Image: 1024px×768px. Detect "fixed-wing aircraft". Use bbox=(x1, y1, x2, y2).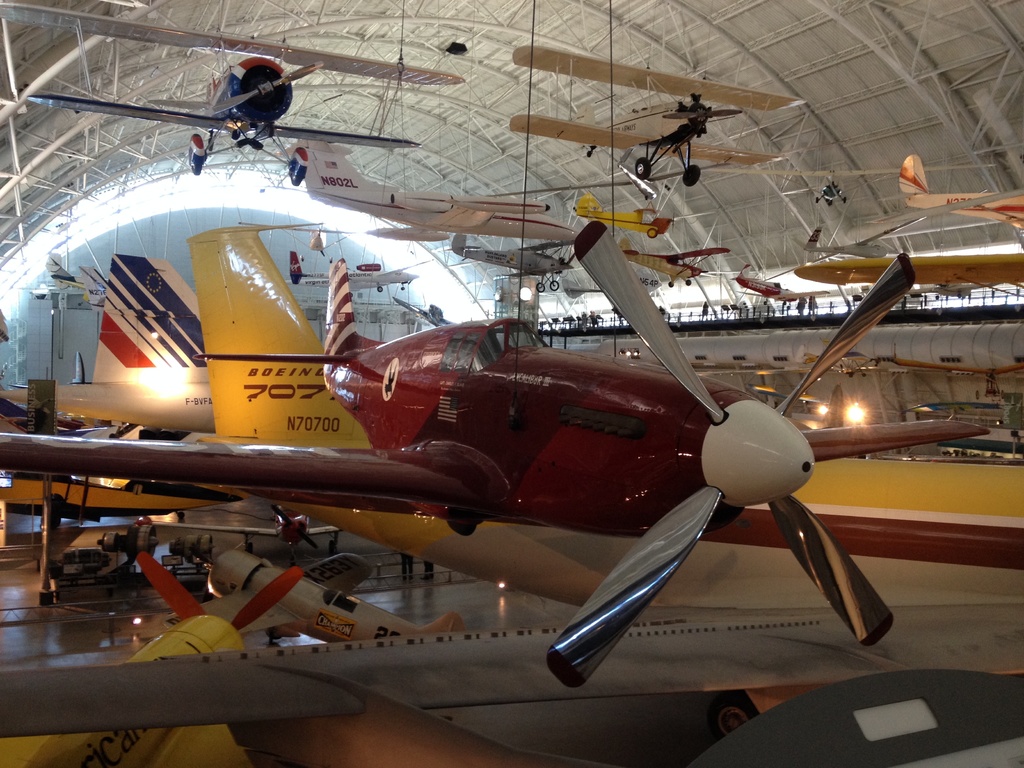
bbox=(231, 216, 358, 257).
